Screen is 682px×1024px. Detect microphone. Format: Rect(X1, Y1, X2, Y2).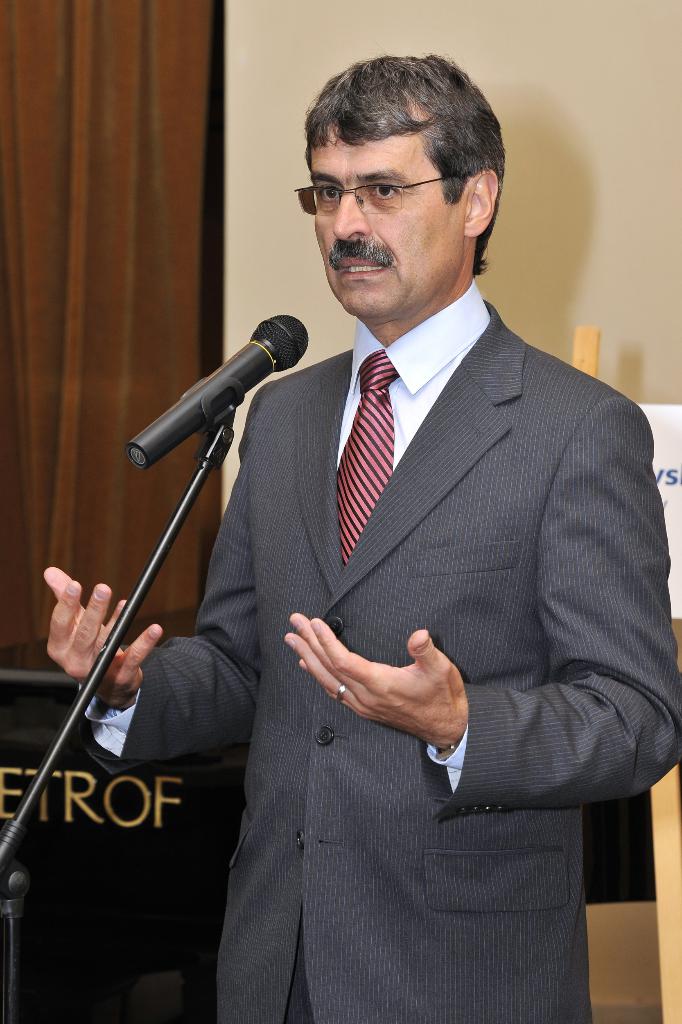
Rect(125, 312, 312, 469).
